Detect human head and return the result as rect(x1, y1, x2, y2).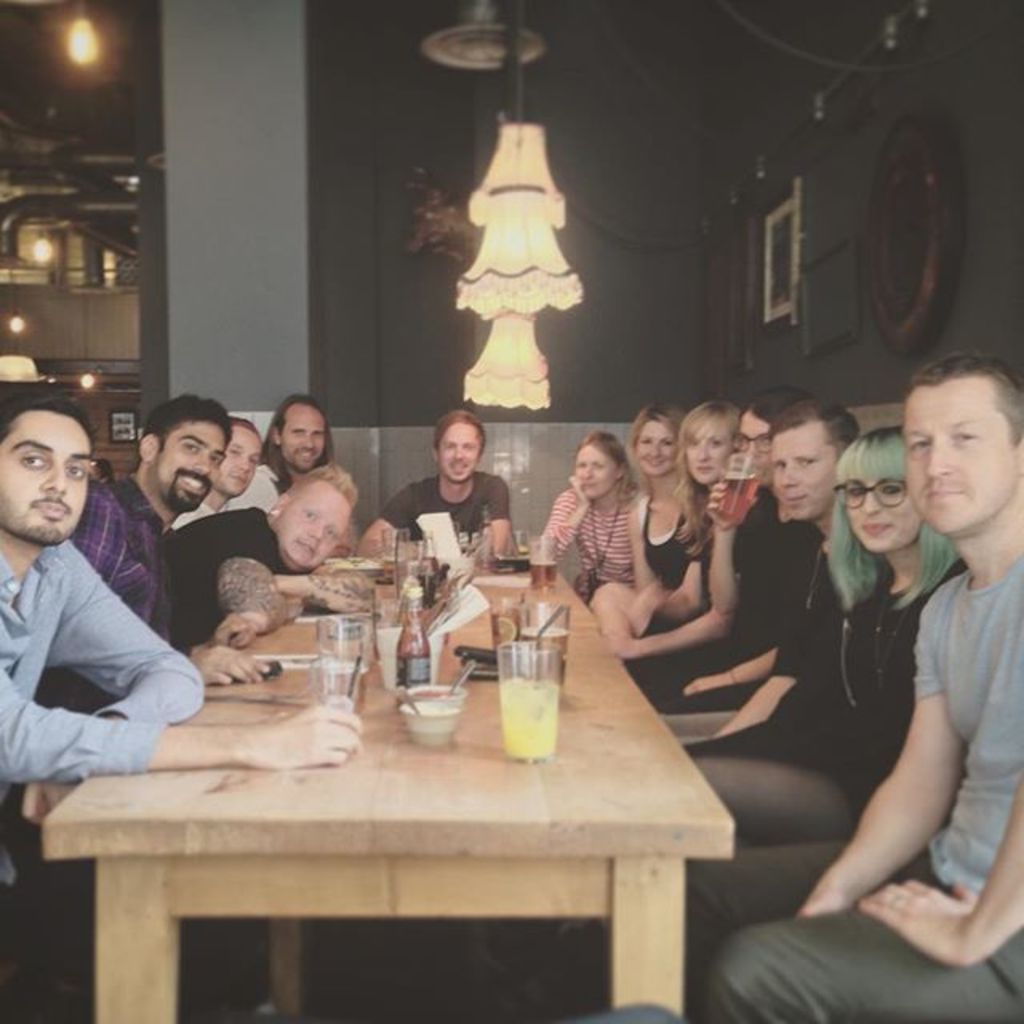
rect(272, 466, 358, 574).
